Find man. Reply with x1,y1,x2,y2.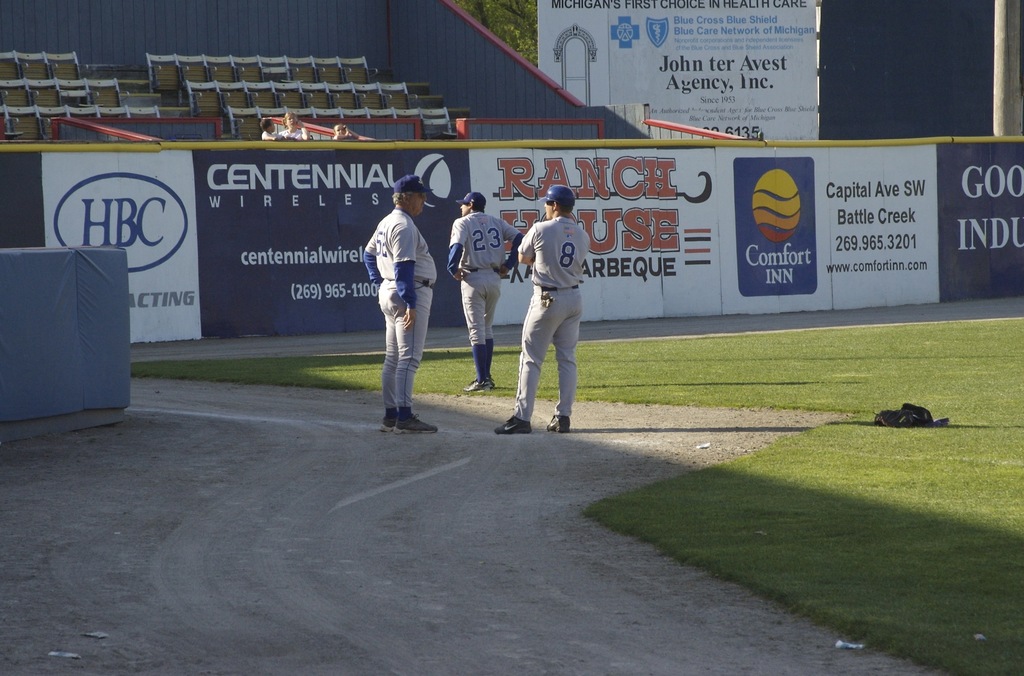
446,191,526,392.
